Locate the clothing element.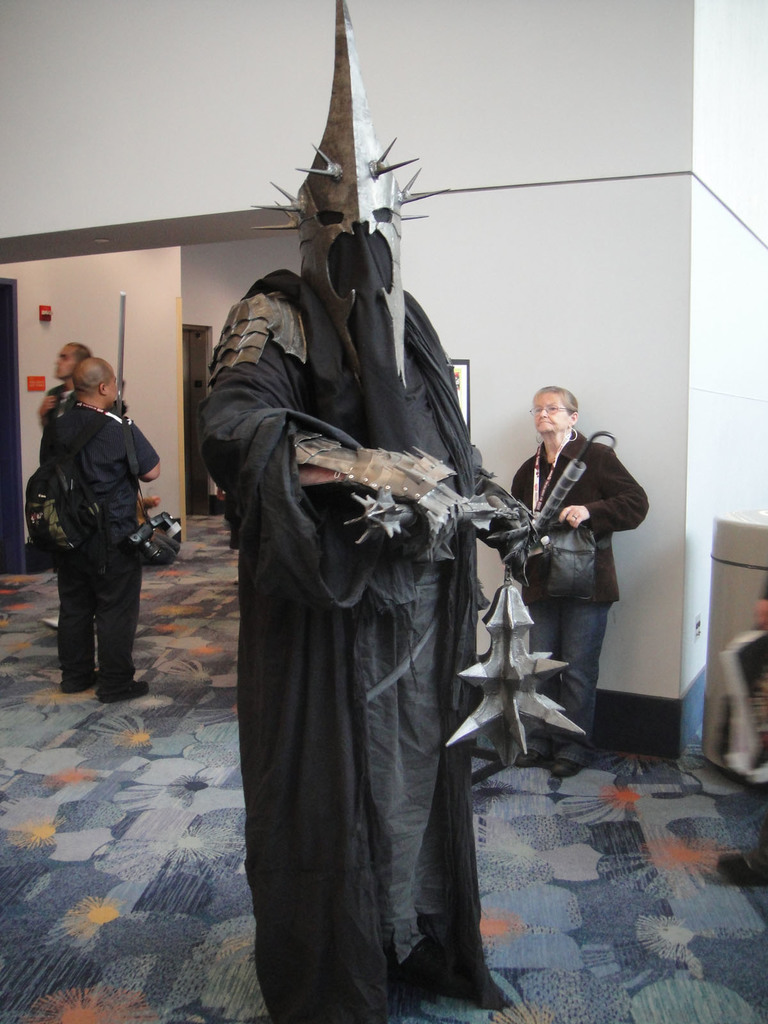
Element bbox: (509, 428, 655, 753).
